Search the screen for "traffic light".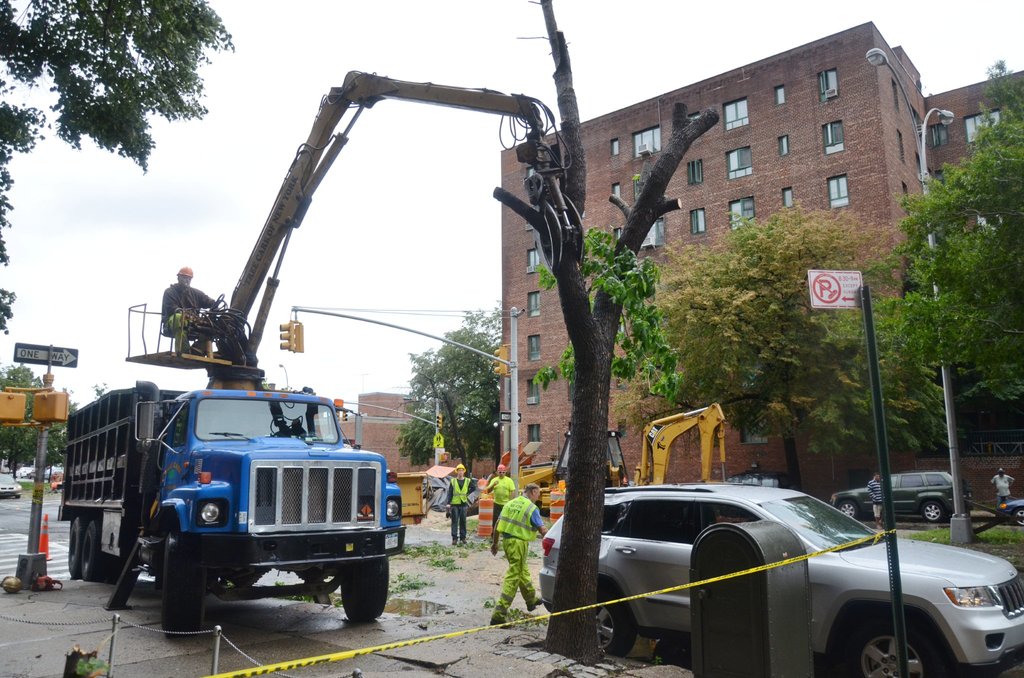
Found at [441, 451, 450, 459].
